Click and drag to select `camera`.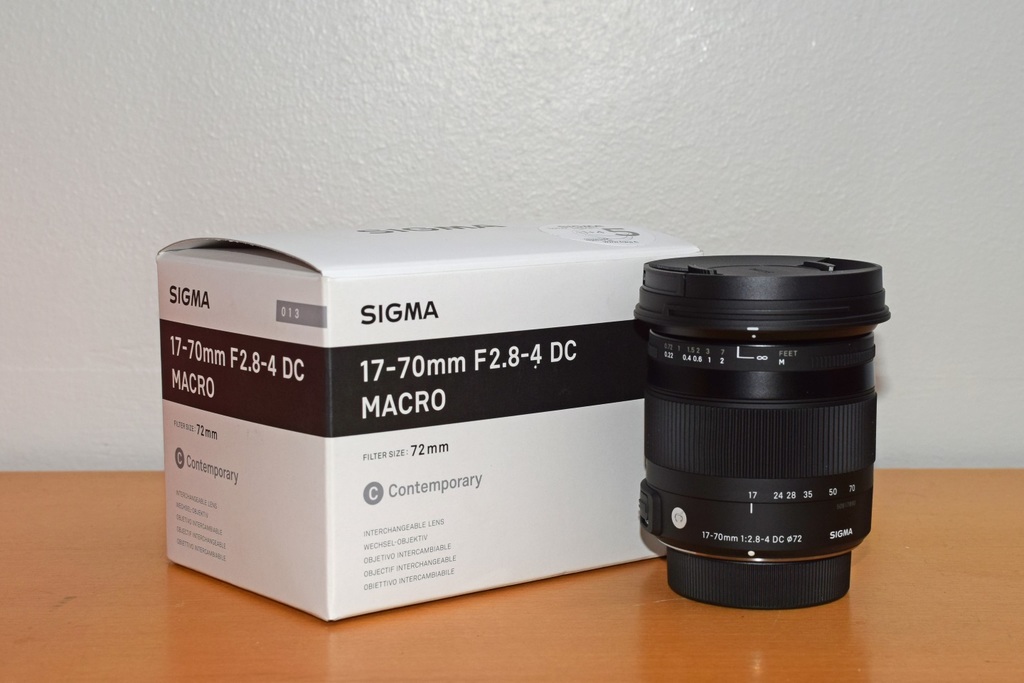
Selection: (628,258,904,615).
